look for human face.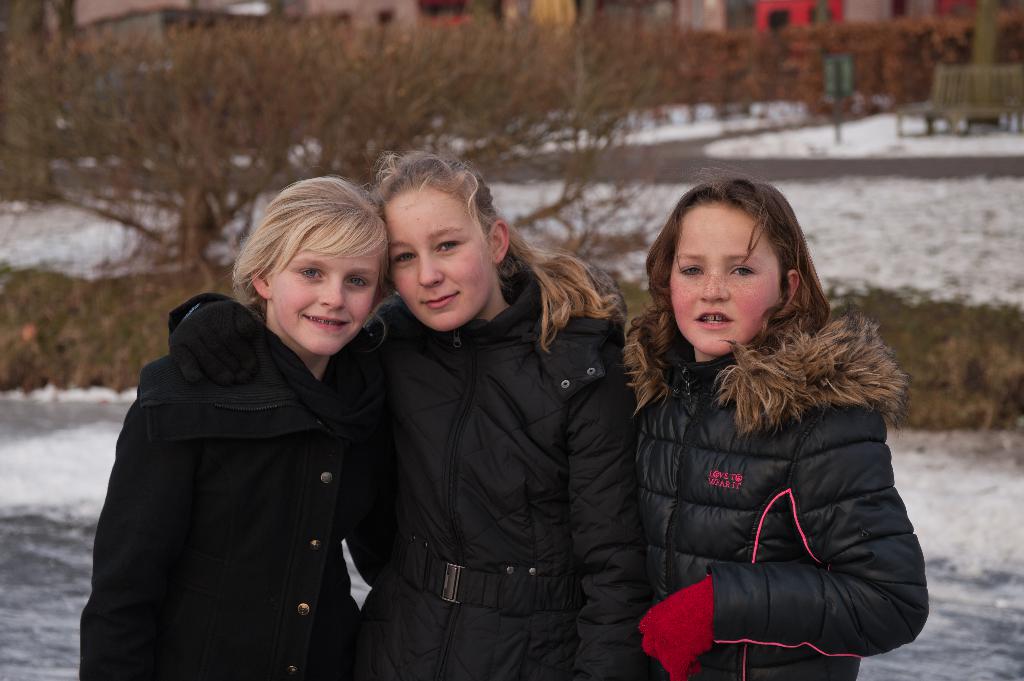
Found: {"x1": 666, "y1": 202, "x2": 781, "y2": 349}.
